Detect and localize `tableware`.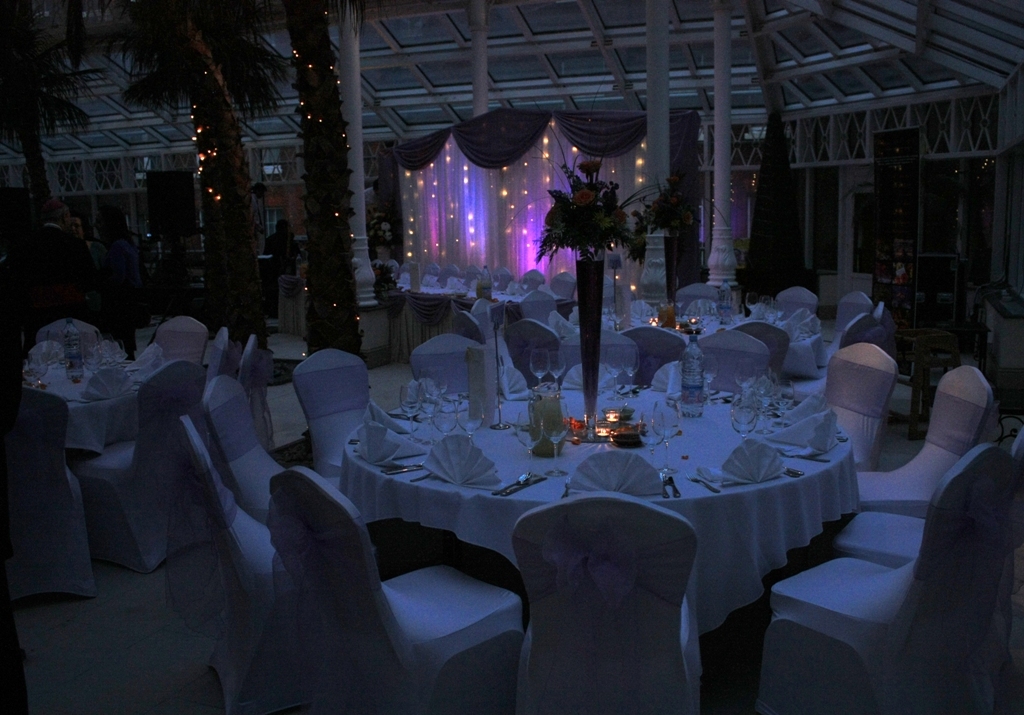
Localized at 515:406:547:478.
